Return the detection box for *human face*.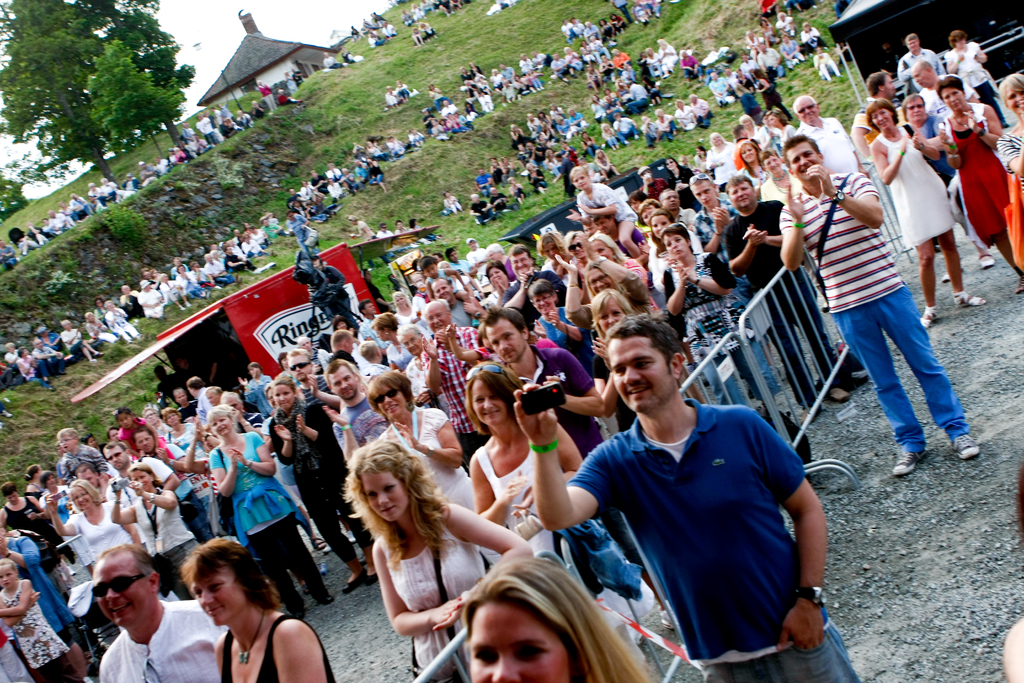
[x1=906, y1=101, x2=925, y2=123].
